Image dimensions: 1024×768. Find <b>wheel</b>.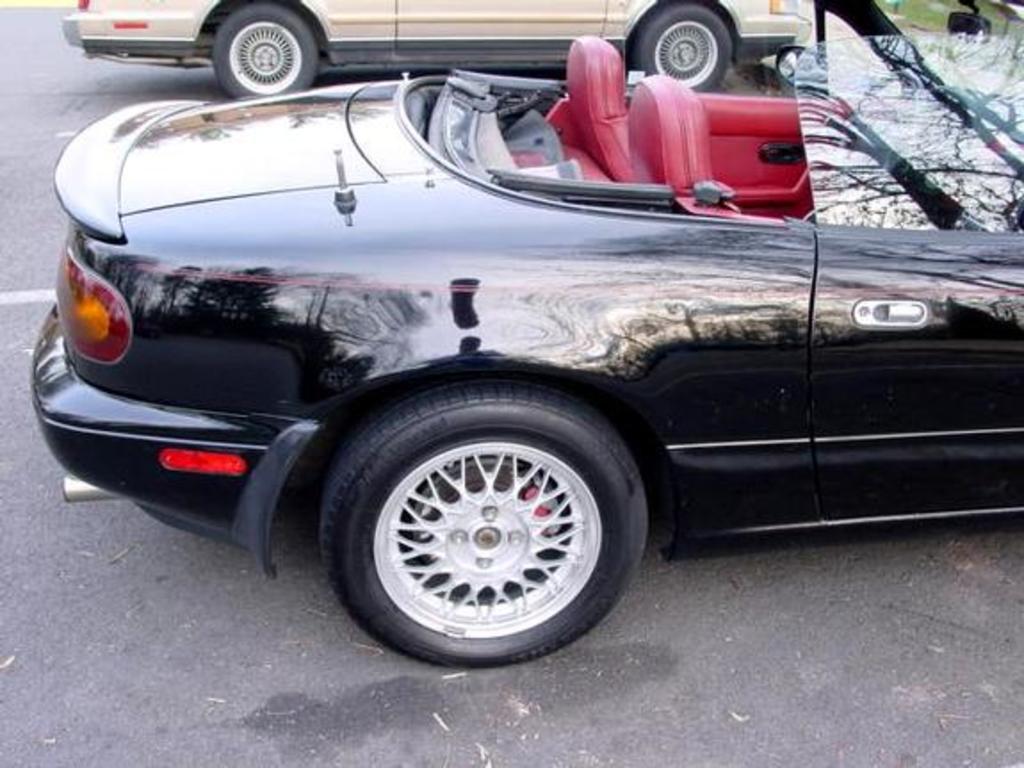
l=212, t=5, r=317, b=98.
